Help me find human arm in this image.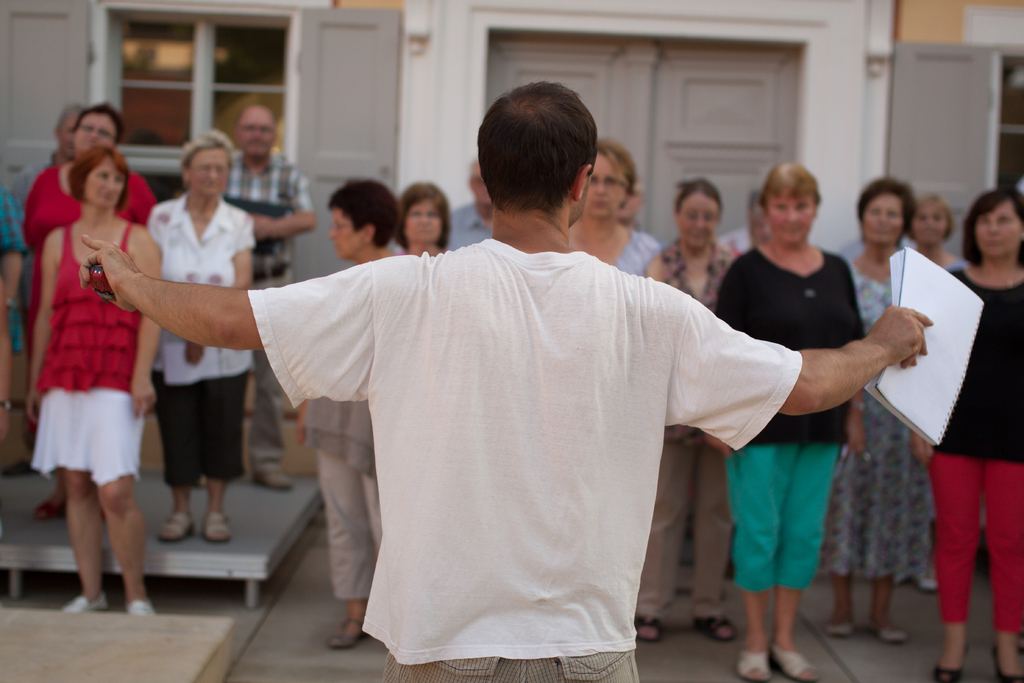
Found it: {"left": 129, "top": 226, "right": 168, "bottom": 420}.
